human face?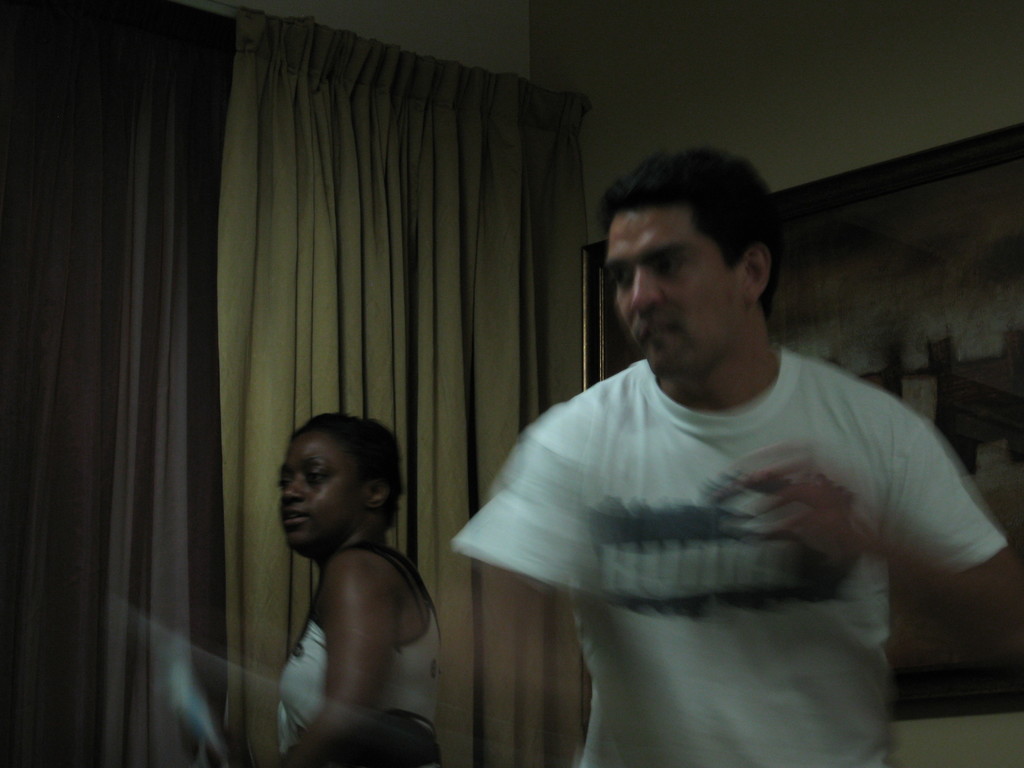
pyautogui.locateOnScreen(276, 431, 367, 548)
